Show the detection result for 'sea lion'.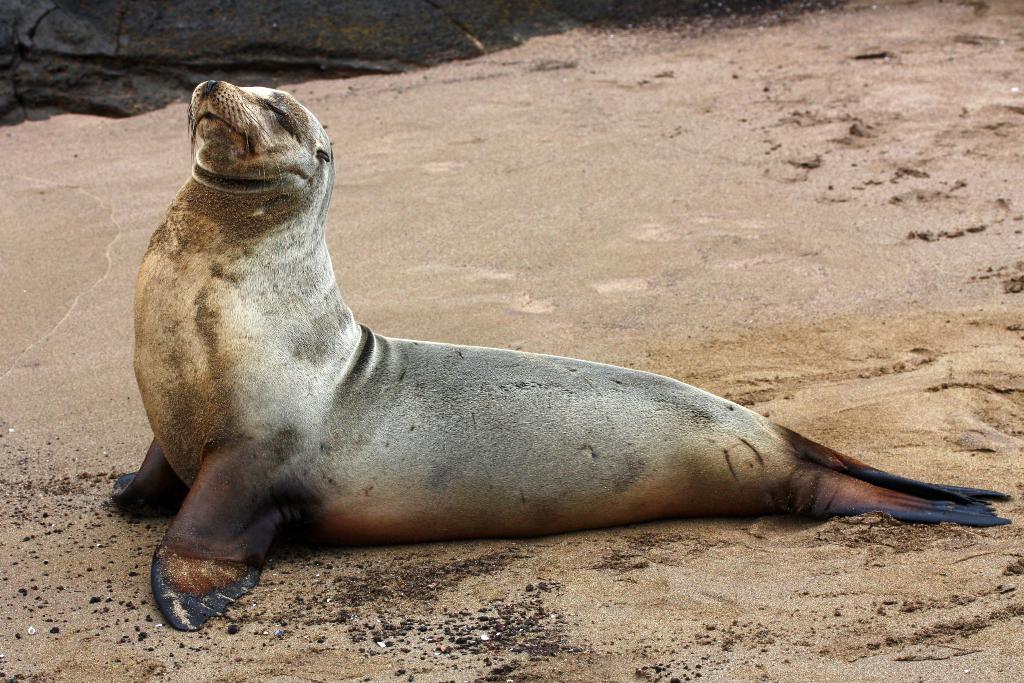
locate(108, 81, 1007, 633).
